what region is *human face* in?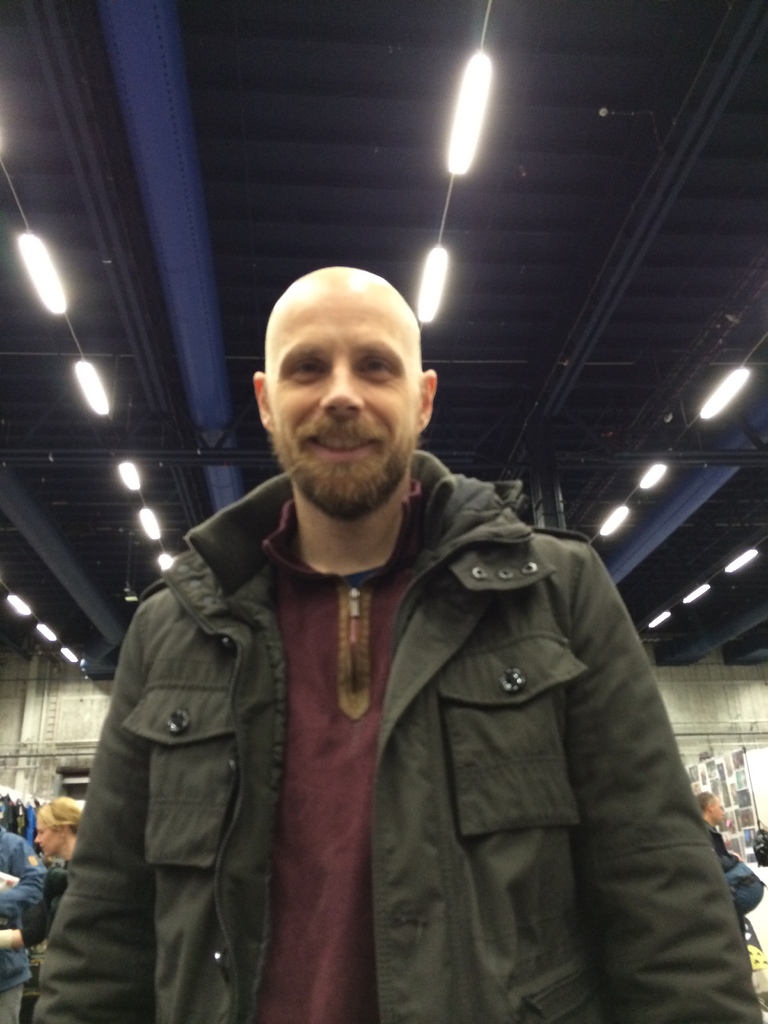
263 291 417 510.
